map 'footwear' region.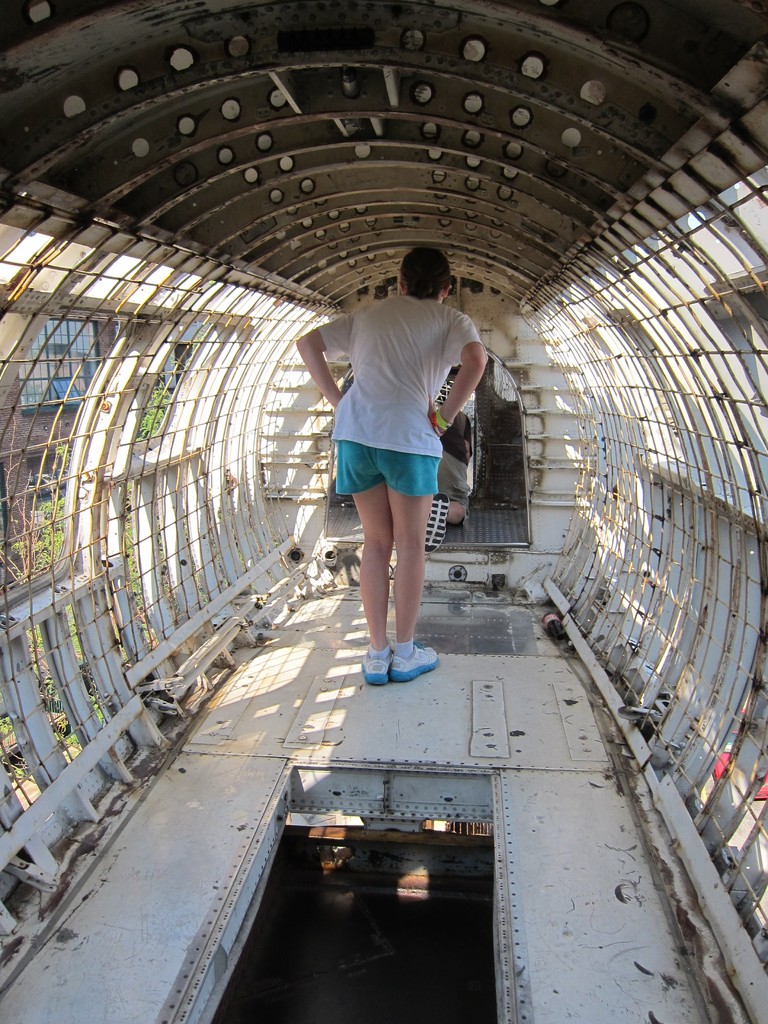
Mapped to {"left": 394, "top": 644, "right": 440, "bottom": 683}.
